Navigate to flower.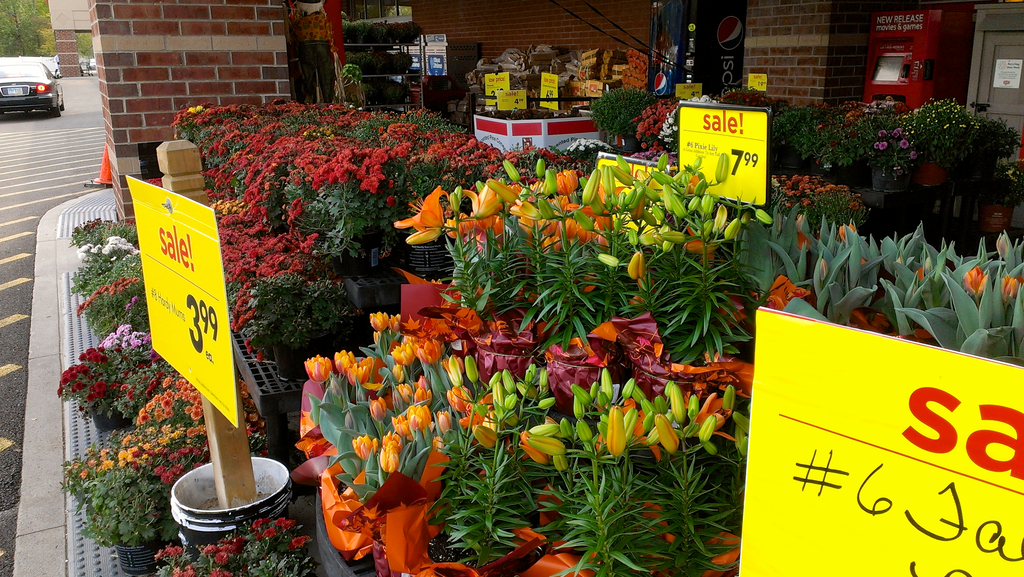
Navigation target: l=388, t=179, r=454, b=247.
